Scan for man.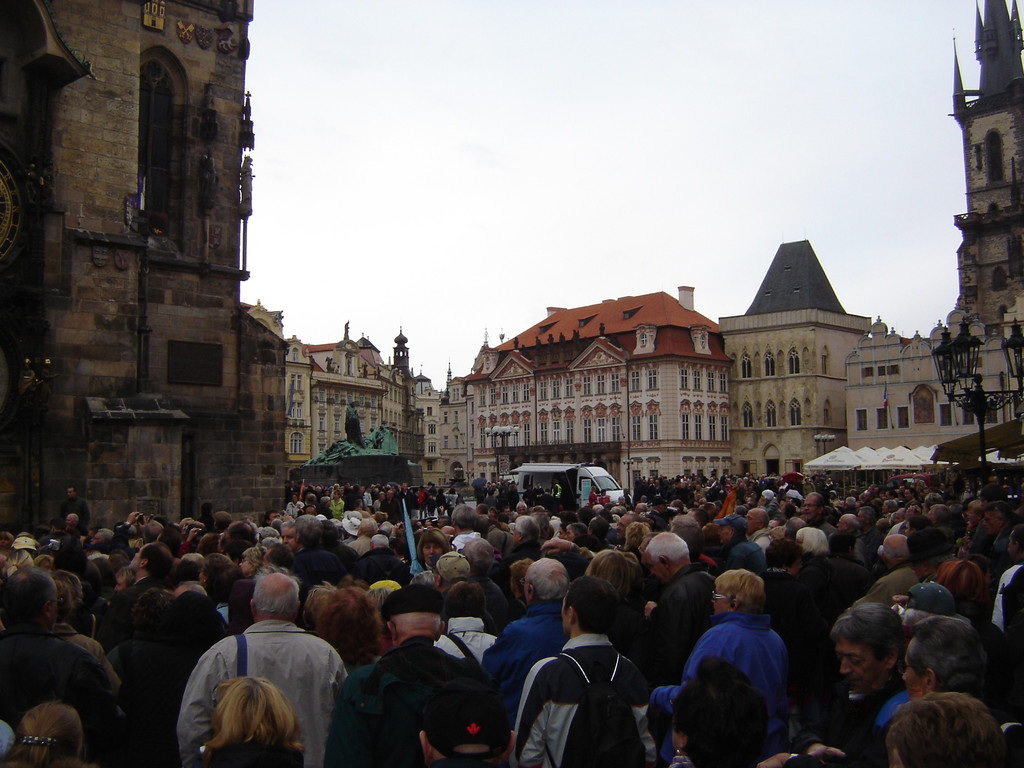
Scan result: select_region(428, 552, 472, 600).
